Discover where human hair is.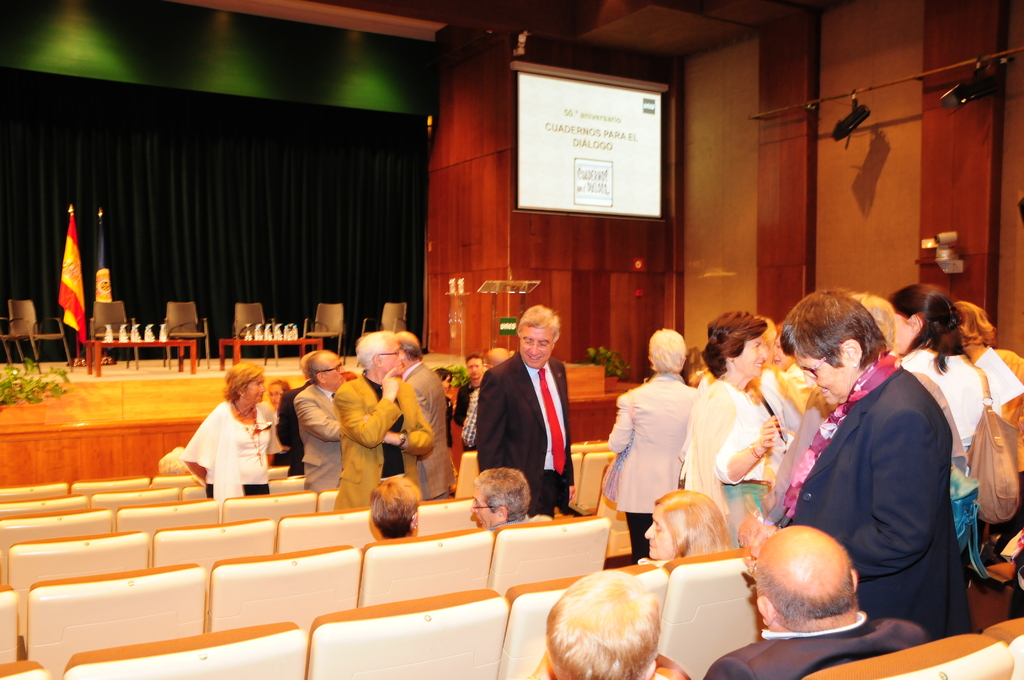
Discovered at [776, 287, 892, 371].
